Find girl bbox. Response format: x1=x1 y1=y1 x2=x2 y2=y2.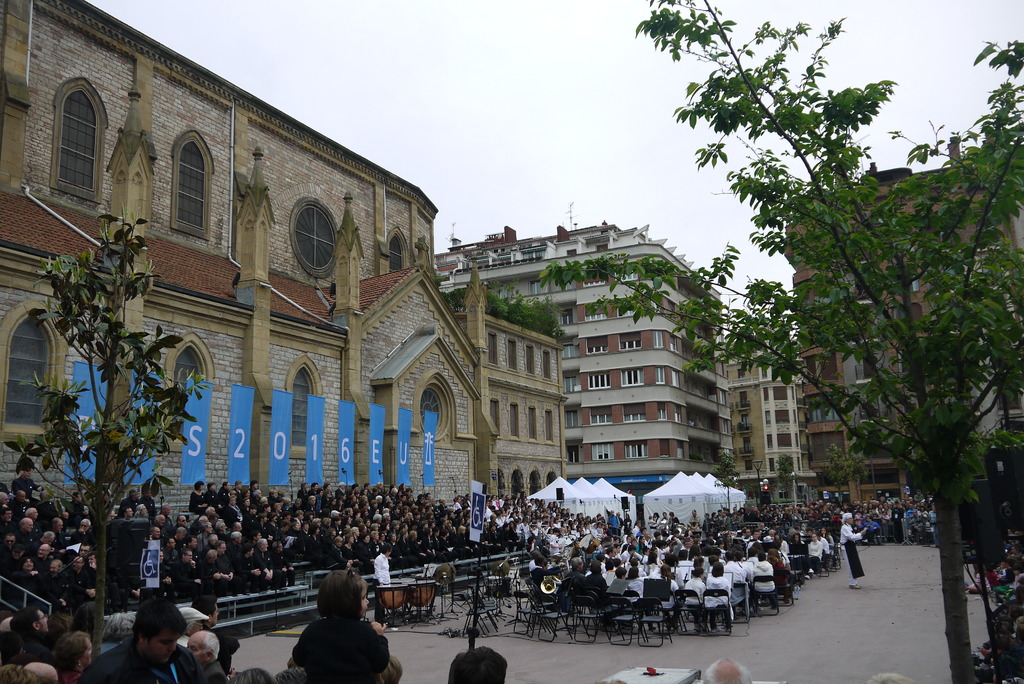
x1=438 y1=528 x2=451 y2=553.
